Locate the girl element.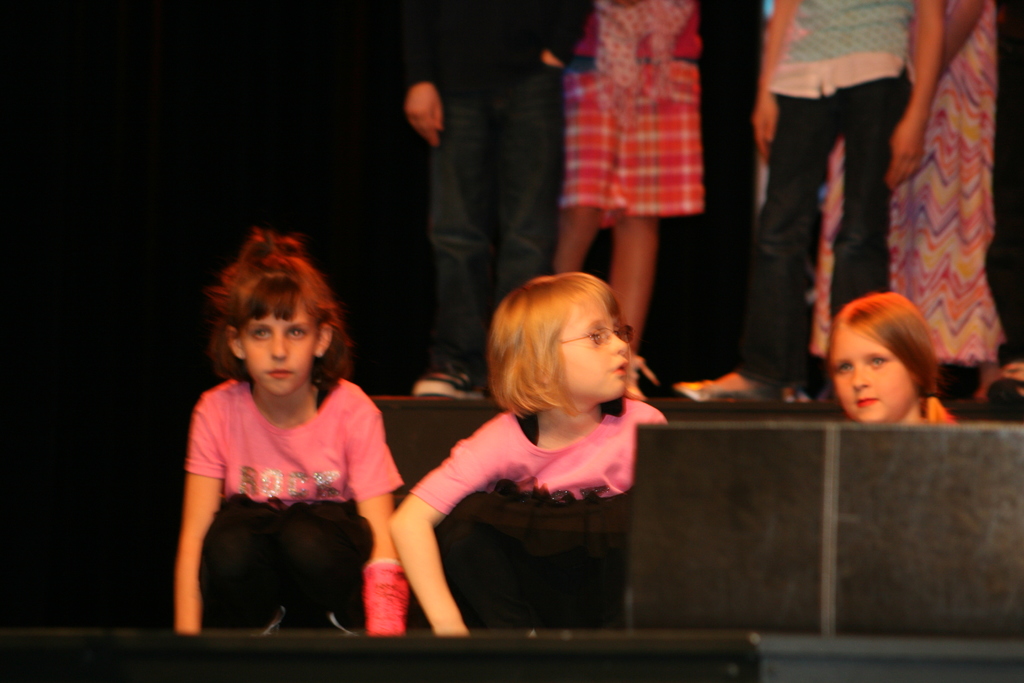
Element bbox: <bbox>829, 292, 957, 424</bbox>.
